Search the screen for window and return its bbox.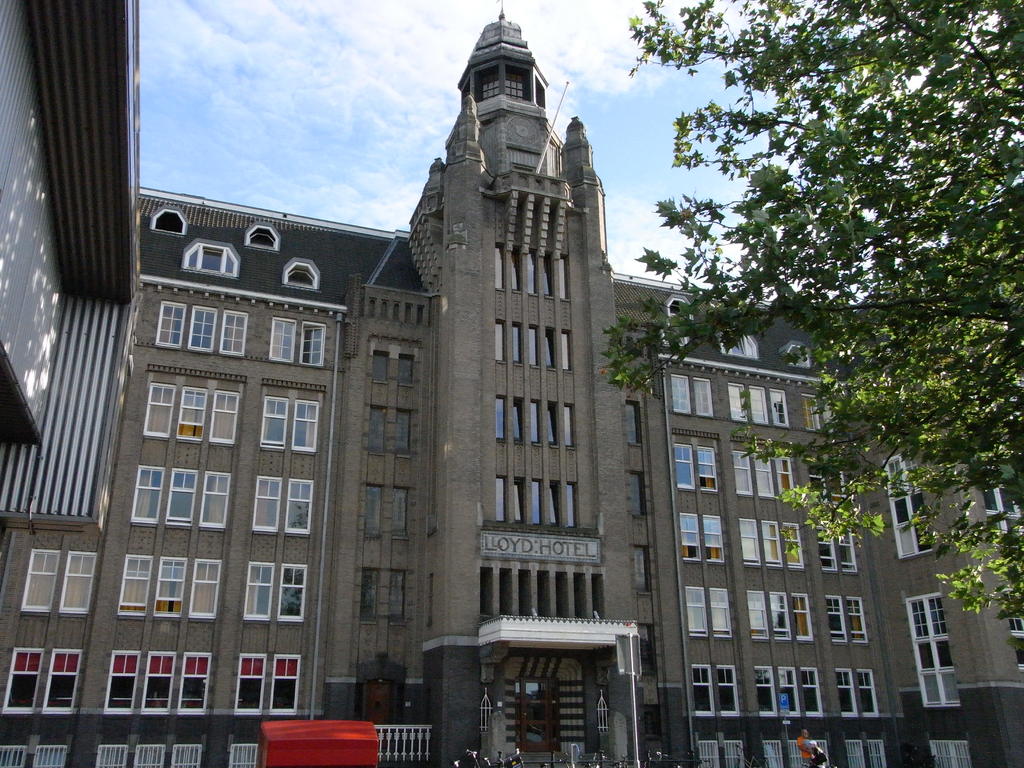
Found: [776,456,792,500].
